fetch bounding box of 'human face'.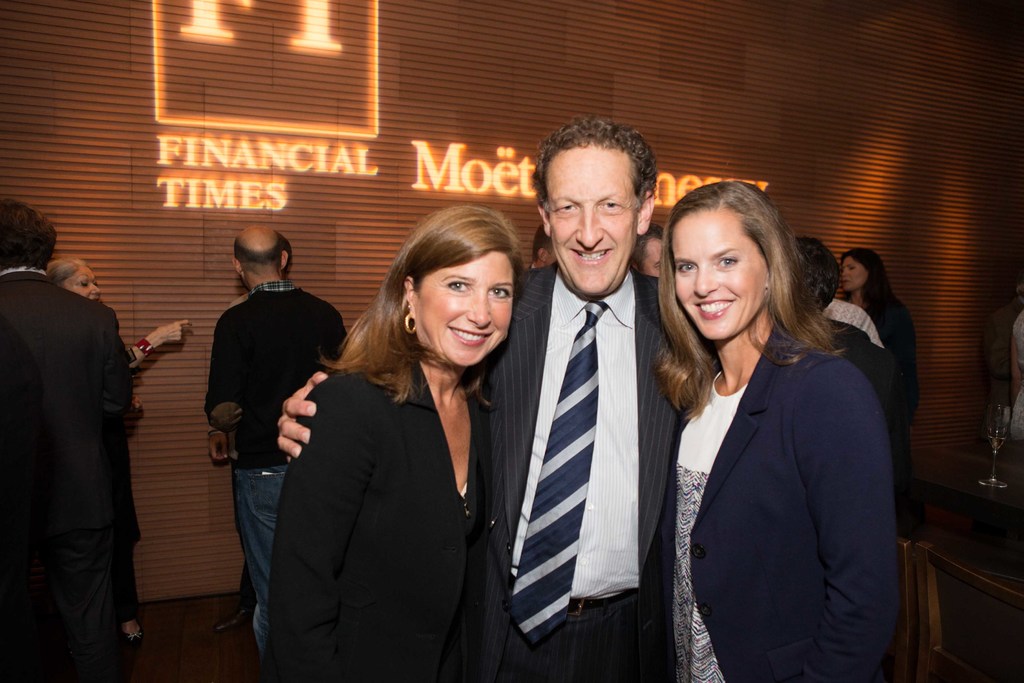
Bbox: [left=73, top=267, right=98, bottom=296].
